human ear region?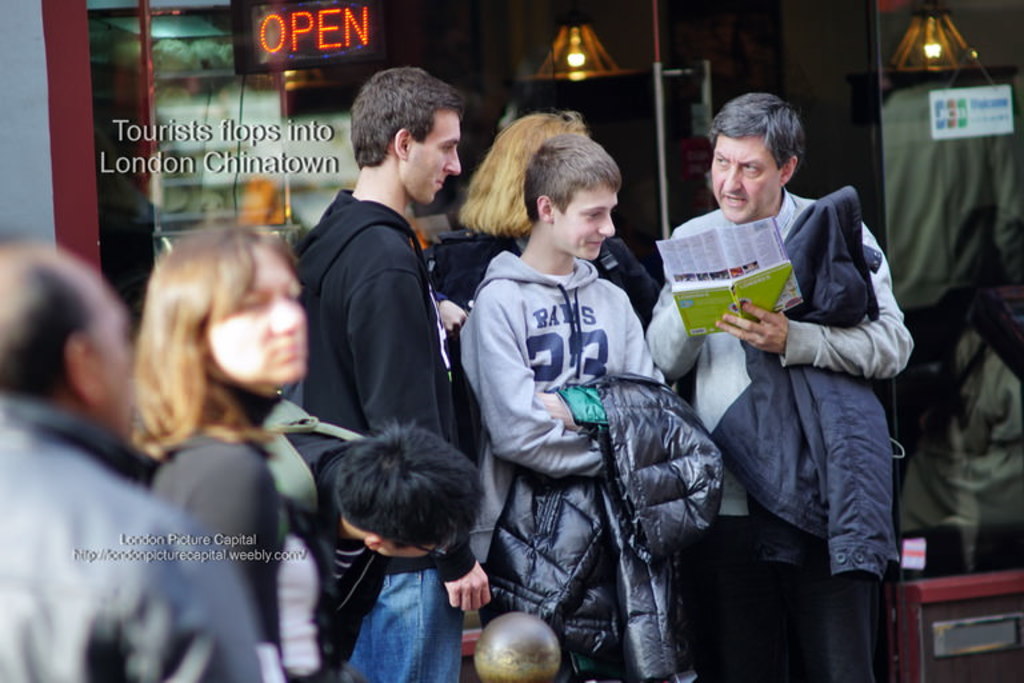
777 159 795 185
